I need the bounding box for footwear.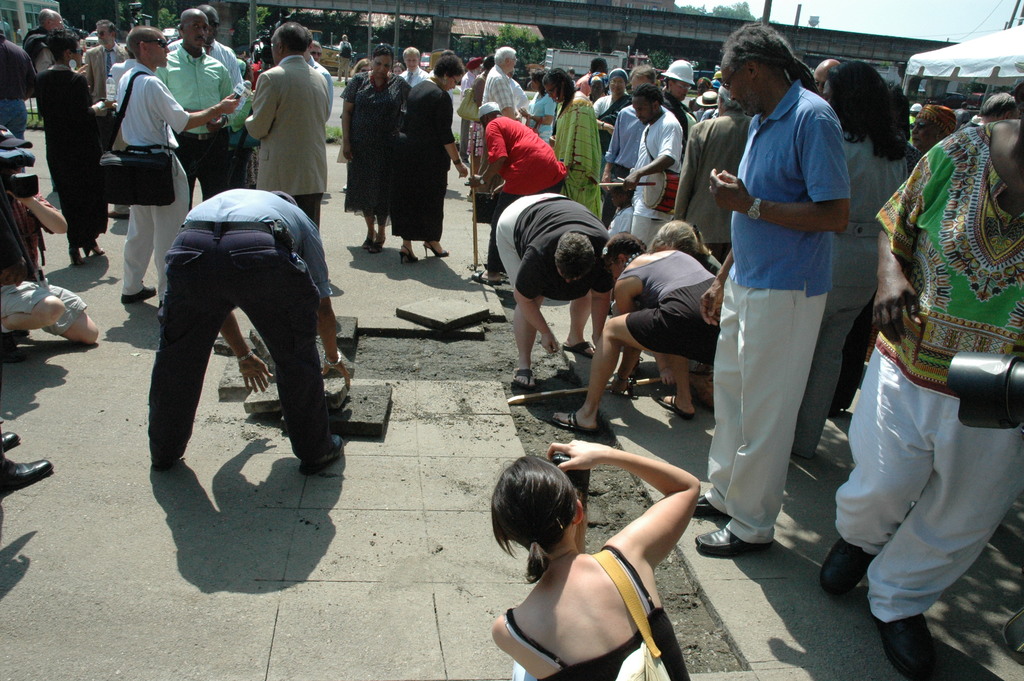
Here it is: select_region(68, 243, 82, 267).
